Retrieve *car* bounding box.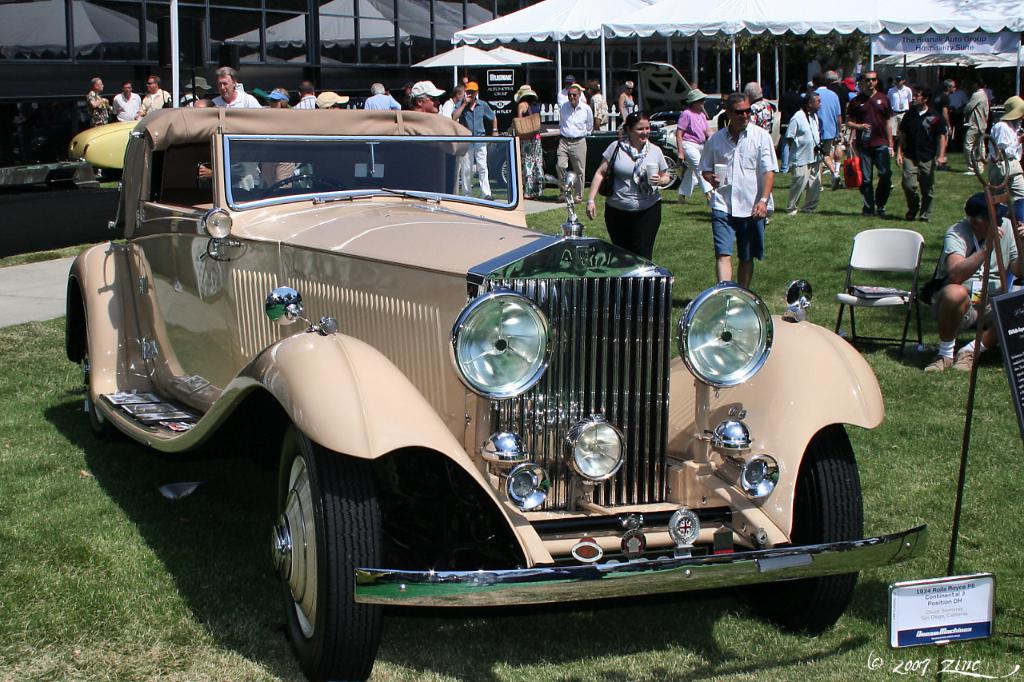
Bounding box: 616 60 786 162.
